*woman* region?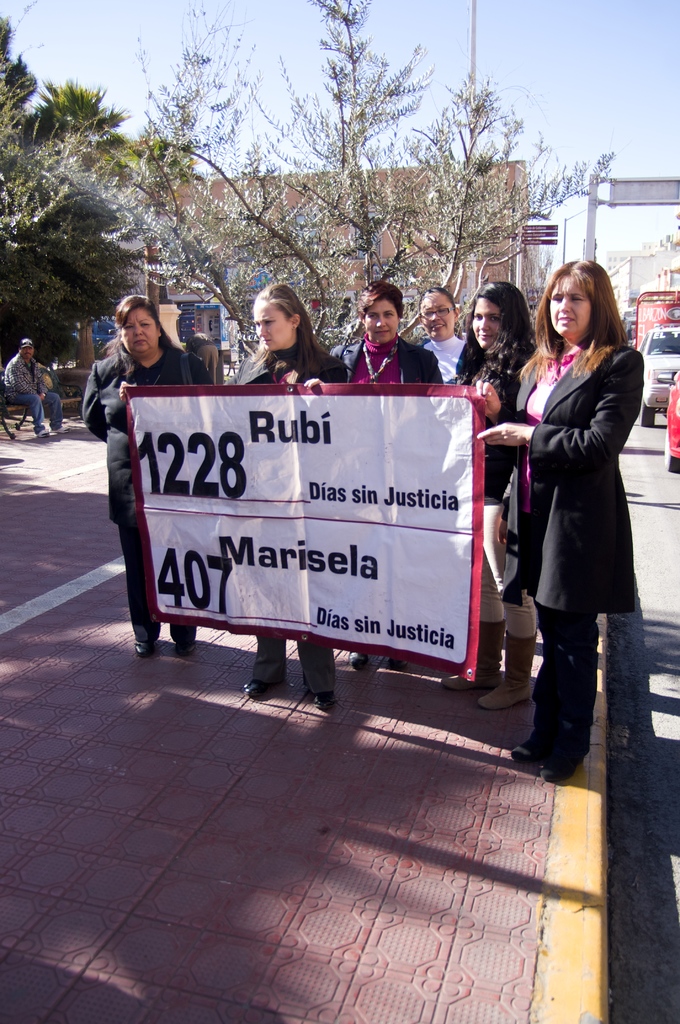
select_region(244, 283, 350, 708)
